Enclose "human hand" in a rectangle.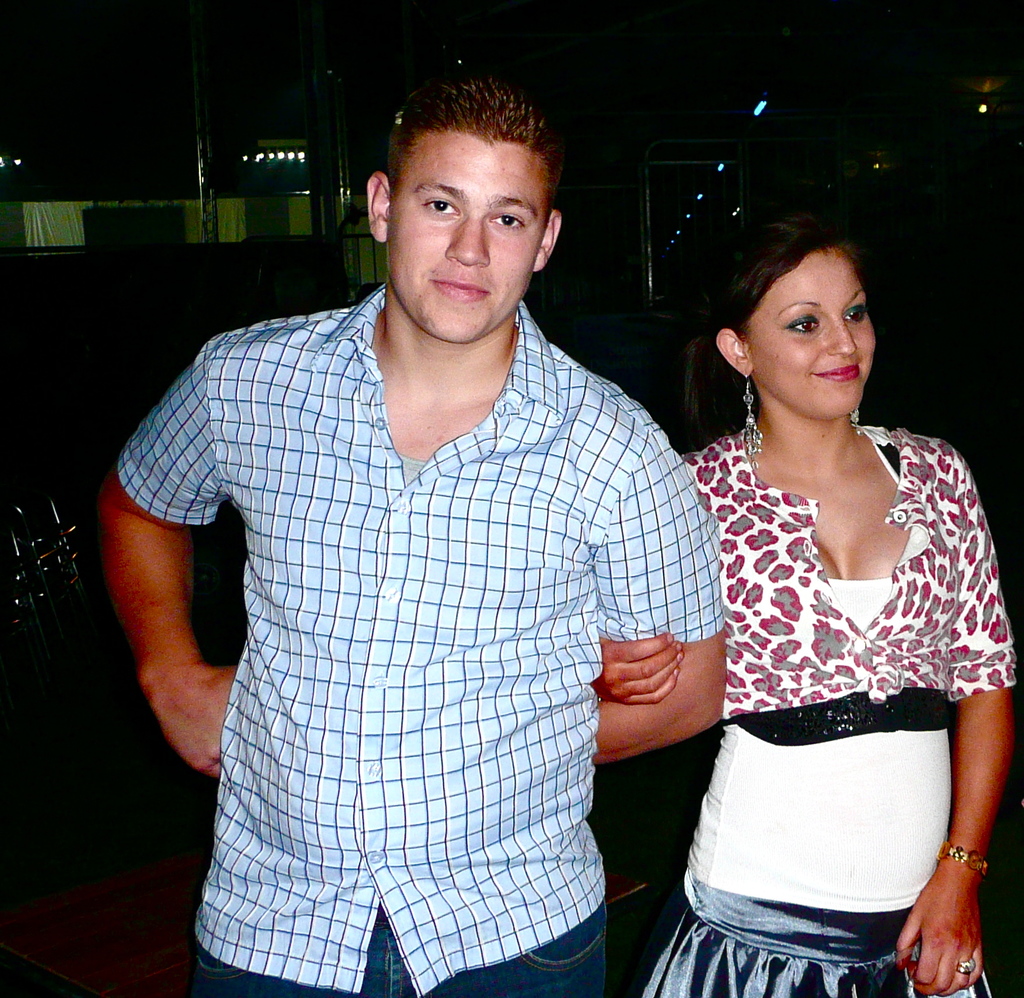
<box>591,627,687,709</box>.
